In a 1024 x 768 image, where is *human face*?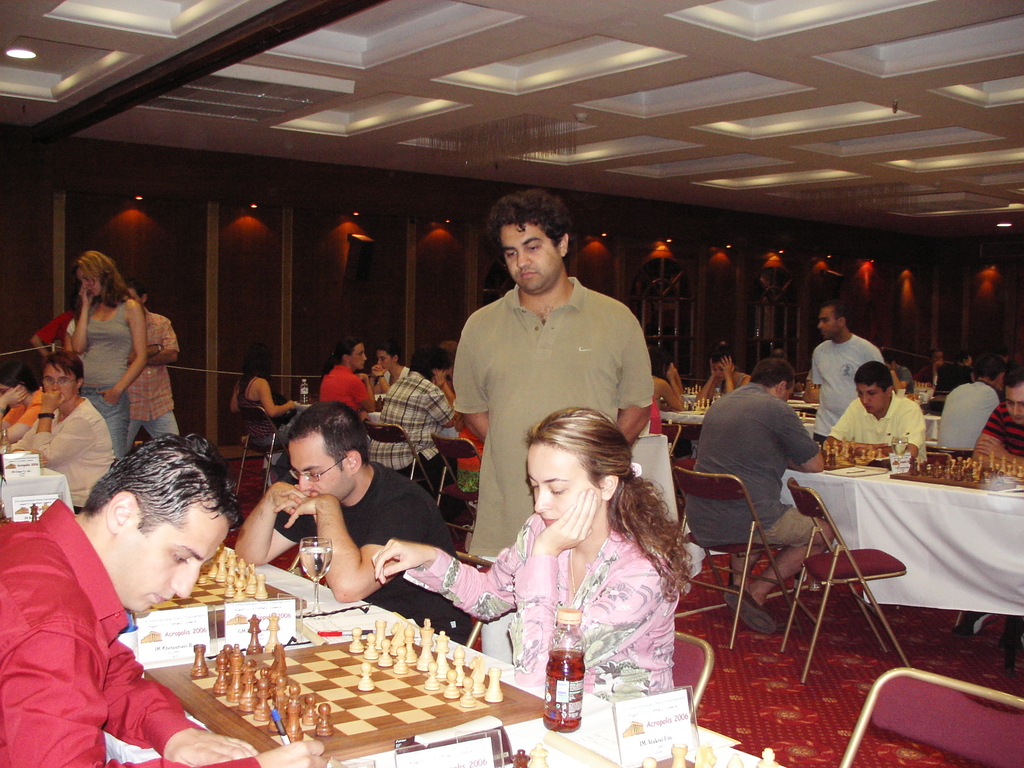
819,305,838,337.
